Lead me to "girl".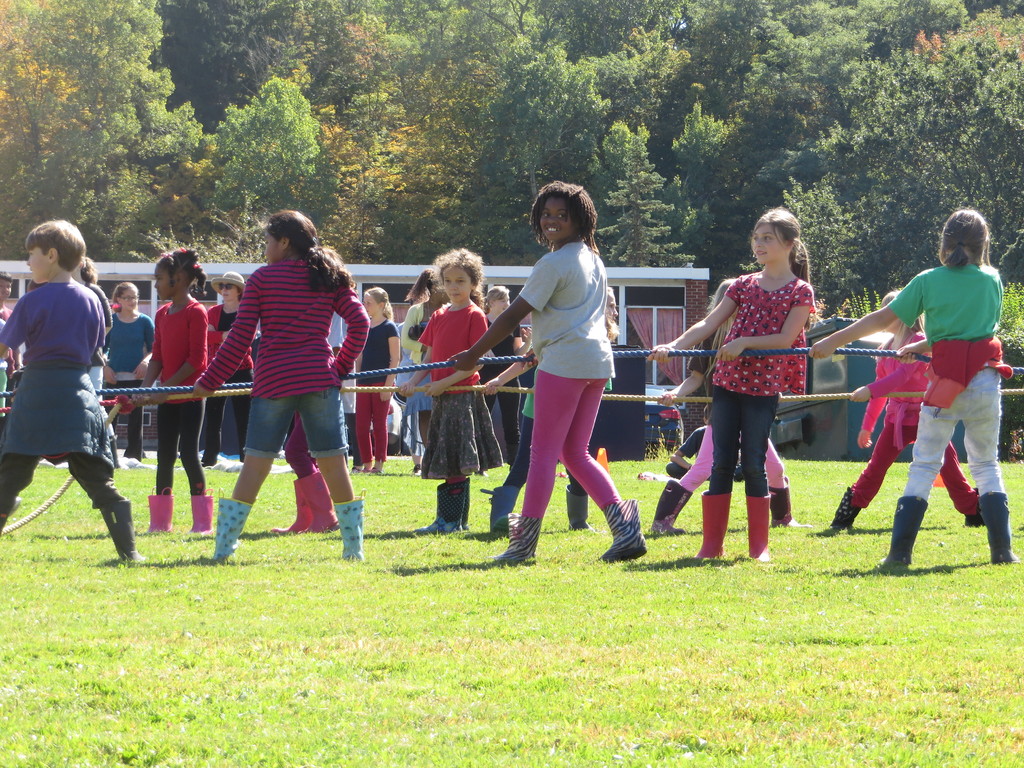
Lead to bbox(401, 267, 456, 468).
